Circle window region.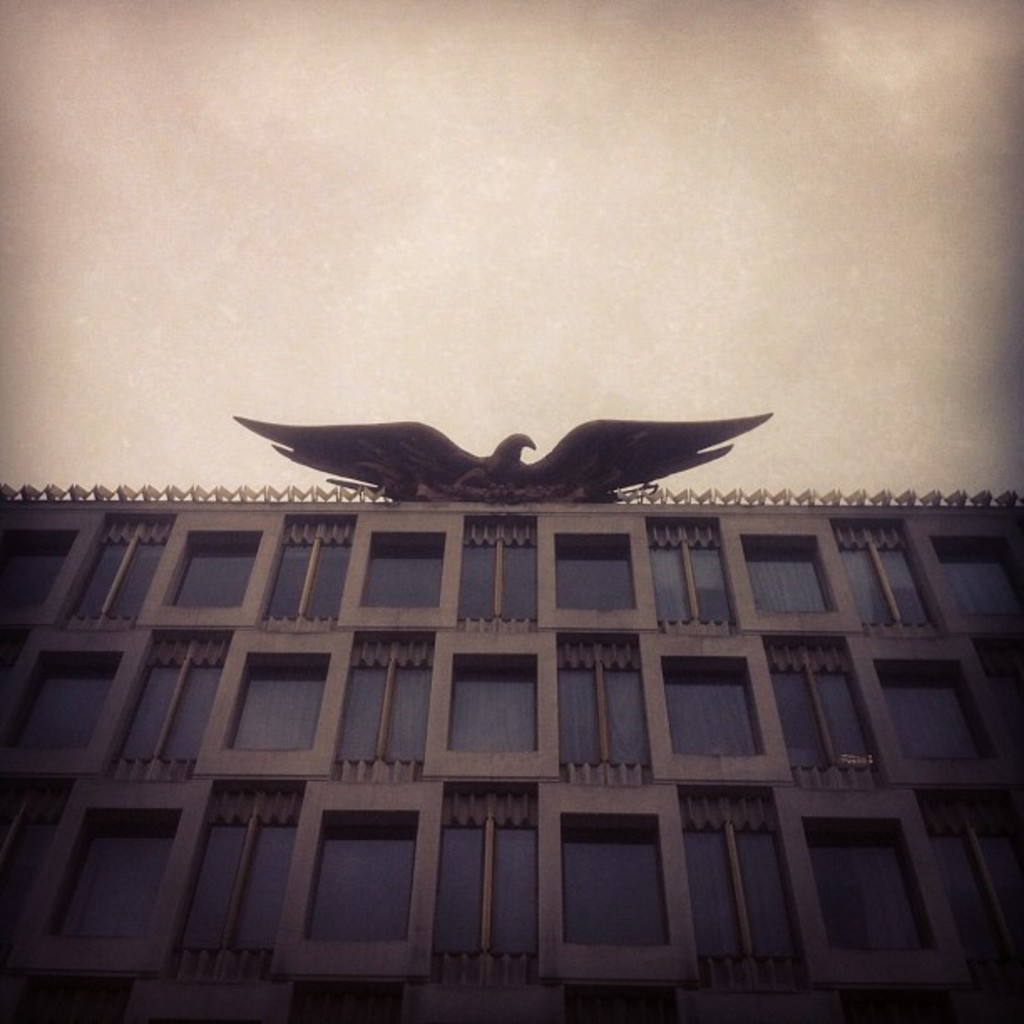
Region: (261,512,356,619).
